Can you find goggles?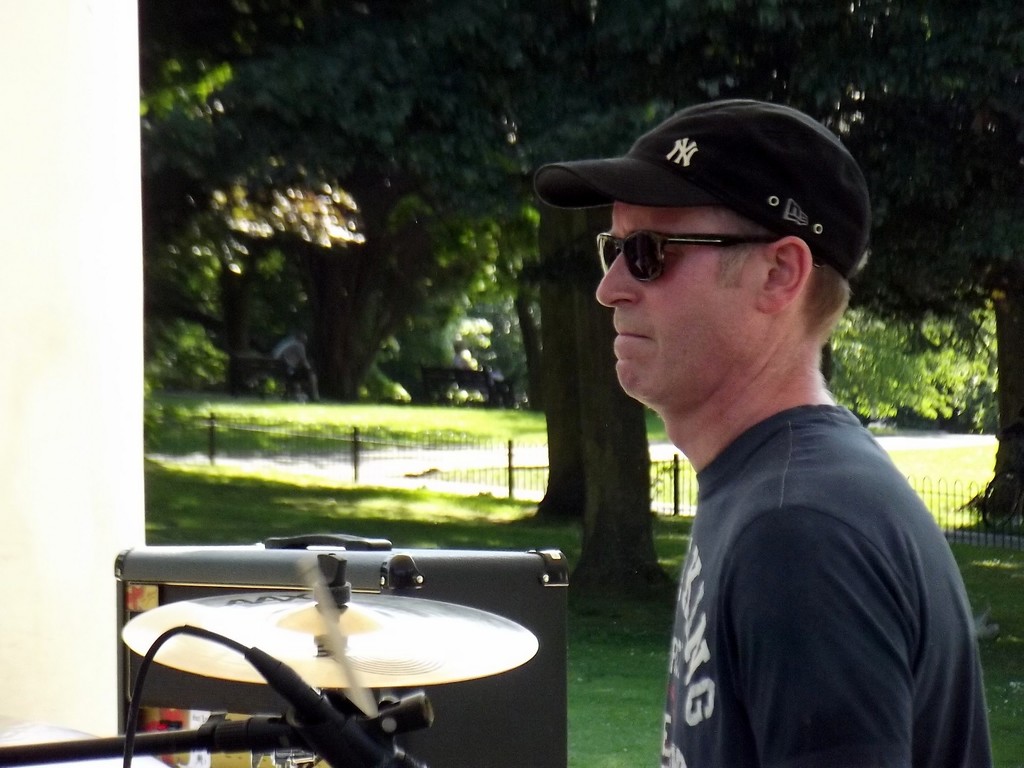
Yes, bounding box: BBox(580, 193, 844, 285).
